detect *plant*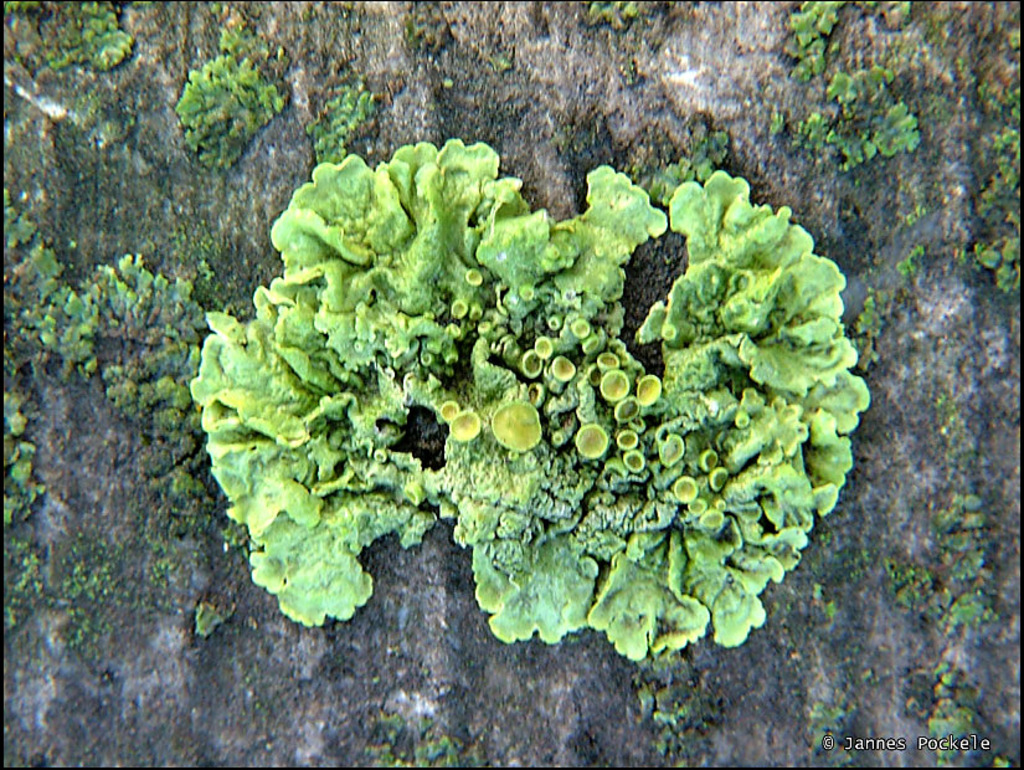
[x1=918, y1=663, x2=994, y2=769]
